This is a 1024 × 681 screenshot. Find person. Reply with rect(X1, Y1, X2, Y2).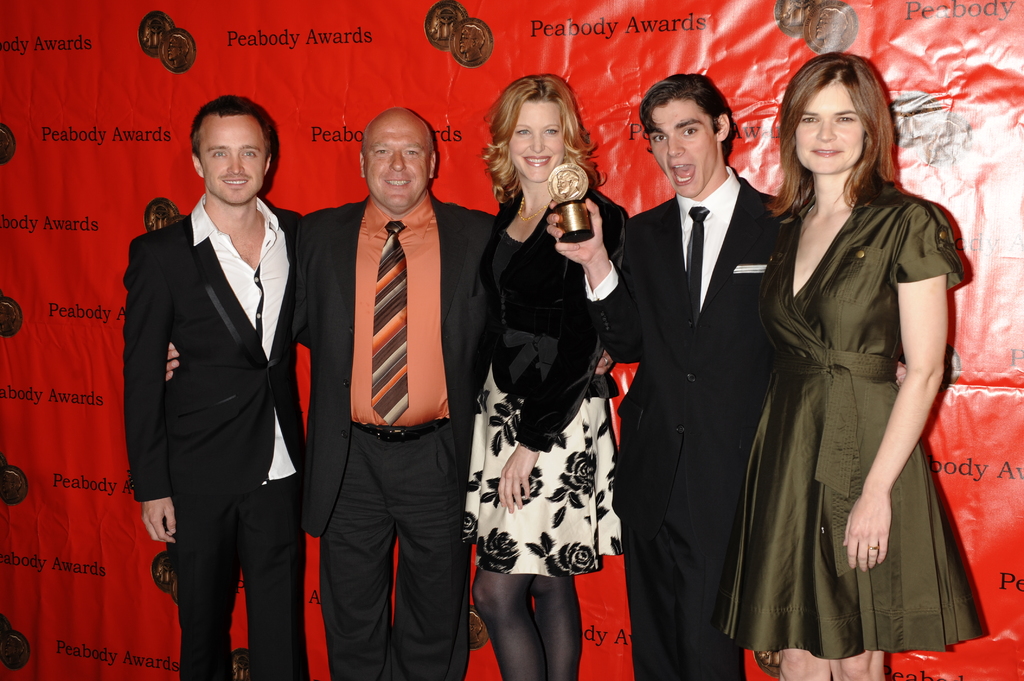
rect(463, 76, 627, 680).
